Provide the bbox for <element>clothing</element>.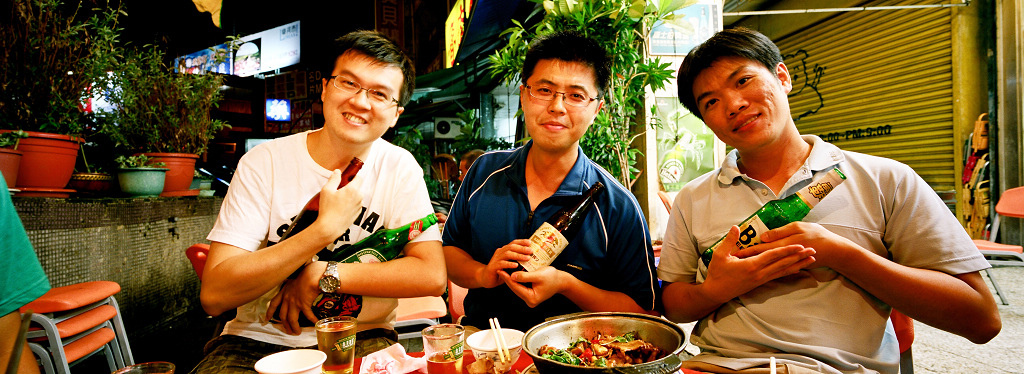
x1=440 y1=139 x2=662 y2=330.
